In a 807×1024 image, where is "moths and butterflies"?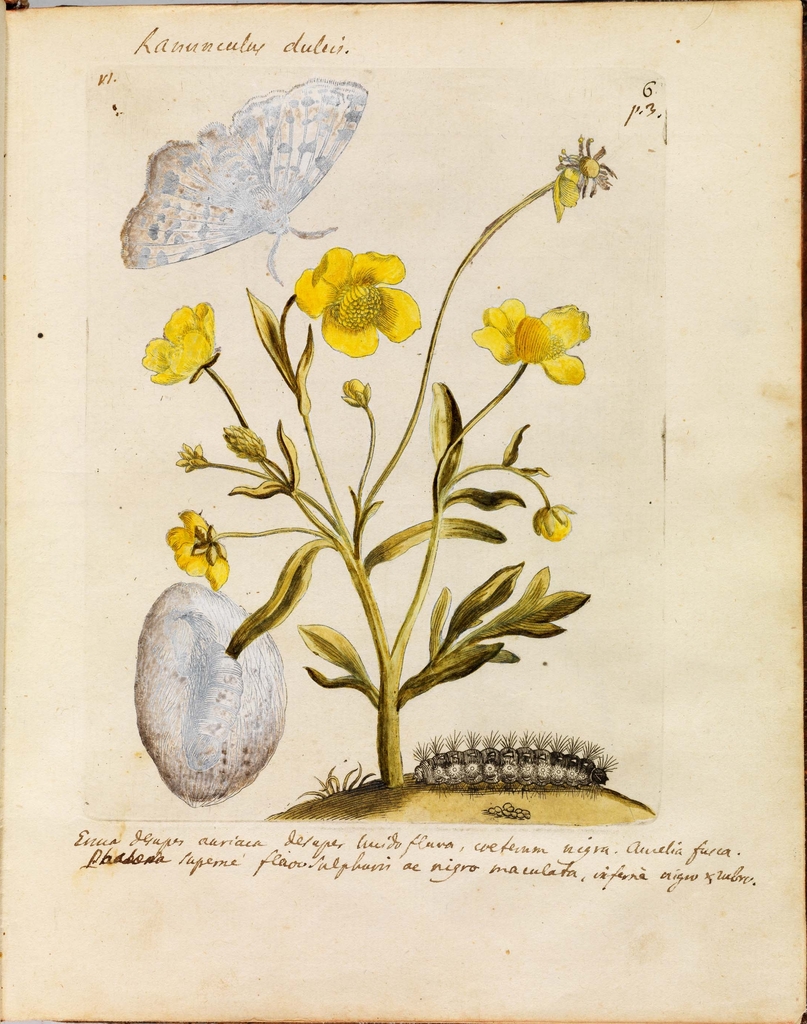
<box>116,69,371,281</box>.
